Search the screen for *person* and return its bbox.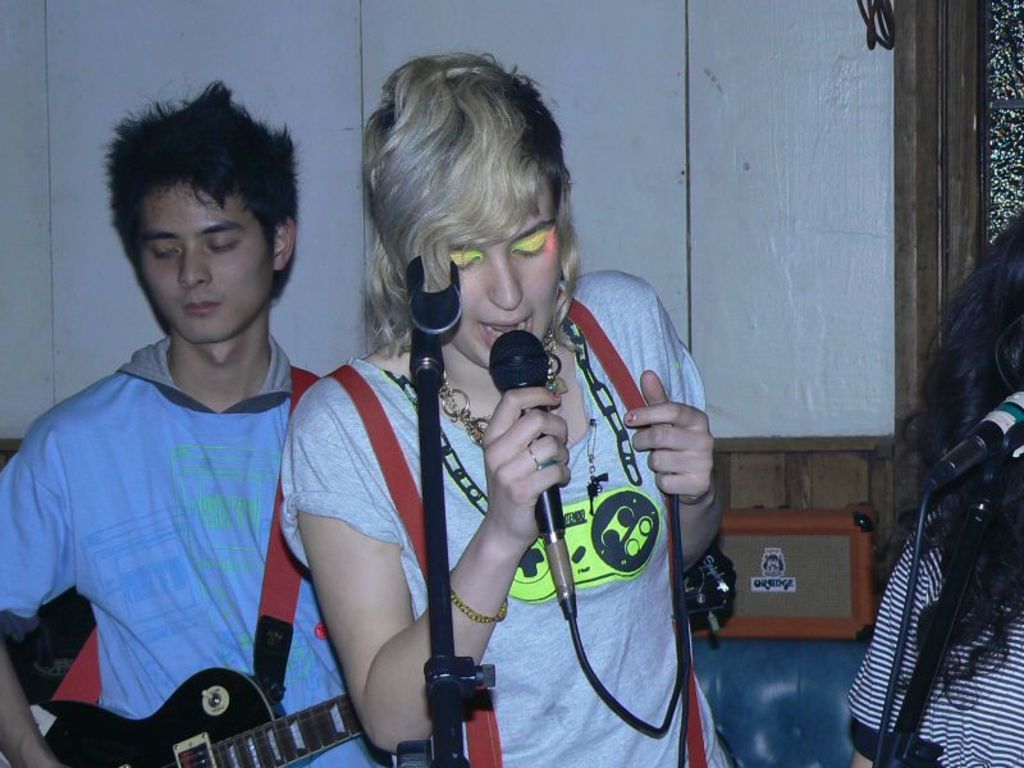
Found: box=[0, 70, 398, 767].
